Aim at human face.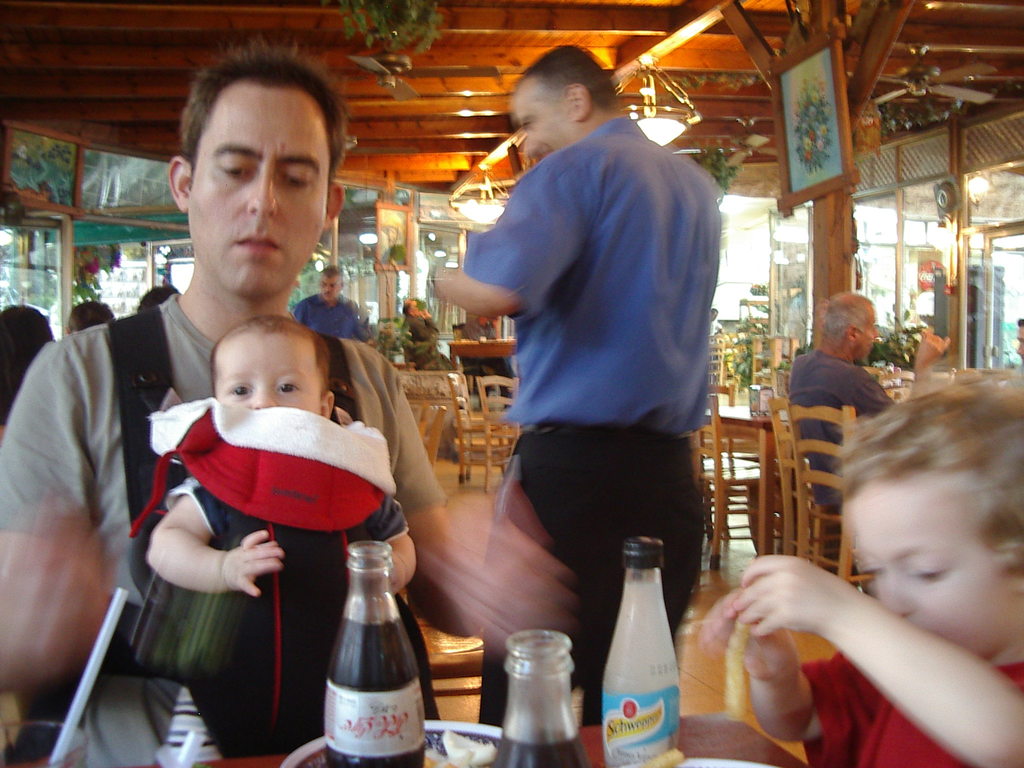
Aimed at rect(514, 93, 582, 156).
